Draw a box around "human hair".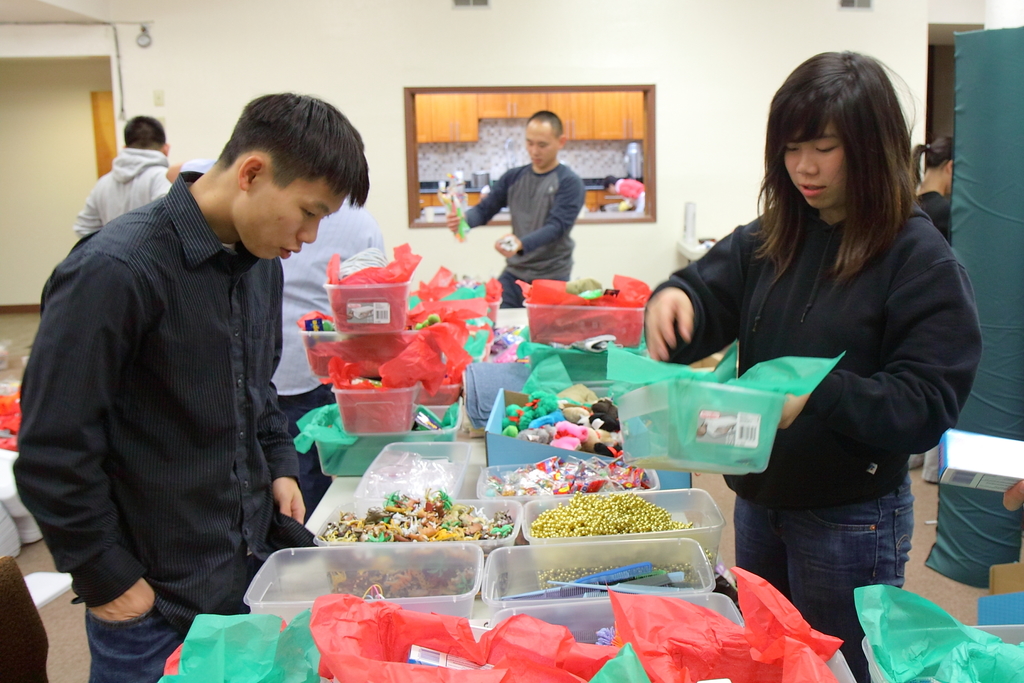
212 92 371 206.
